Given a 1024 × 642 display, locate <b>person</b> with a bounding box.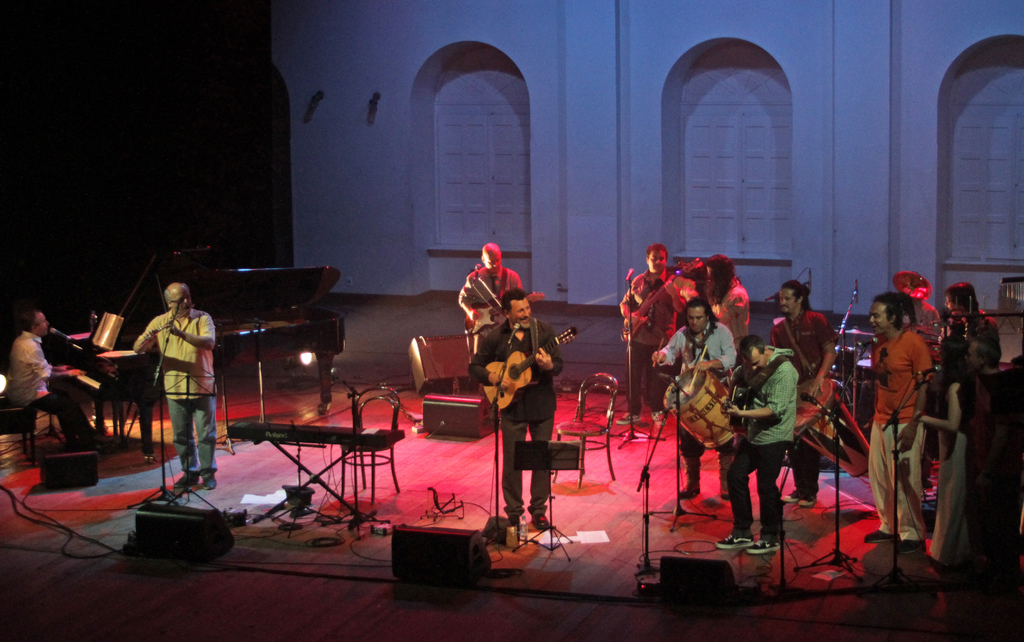
Located: <bbox>892, 270, 940, 348</bbox>.
